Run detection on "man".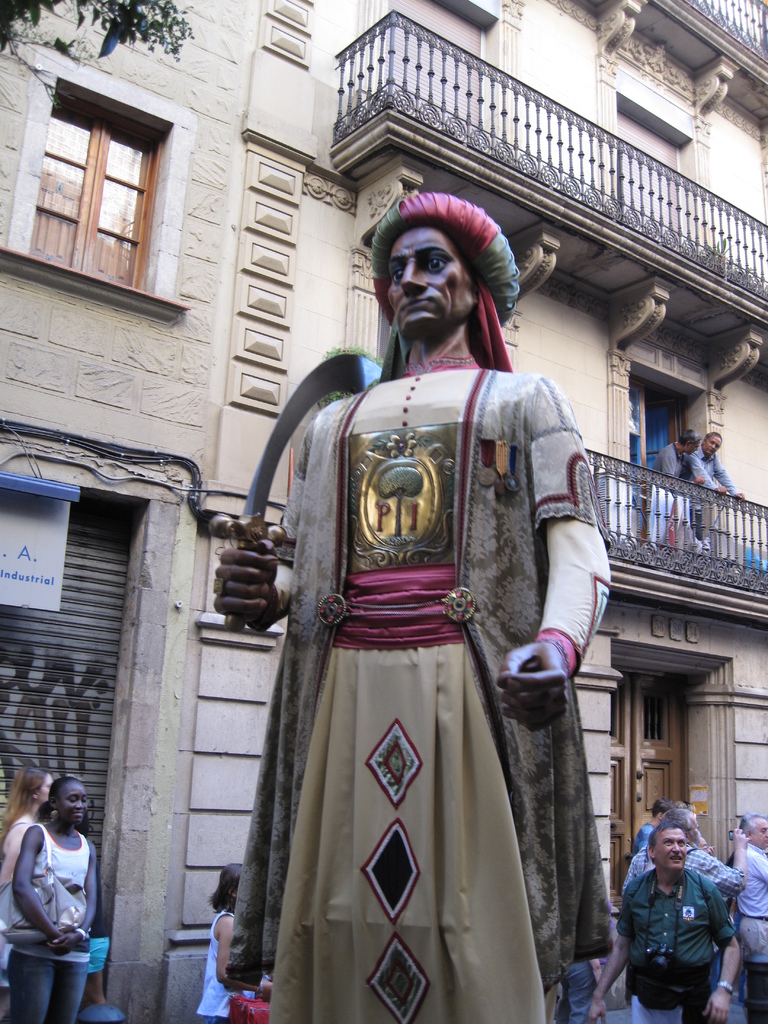
Result: <bbox>689, 431, 744, 552</bbox>.
